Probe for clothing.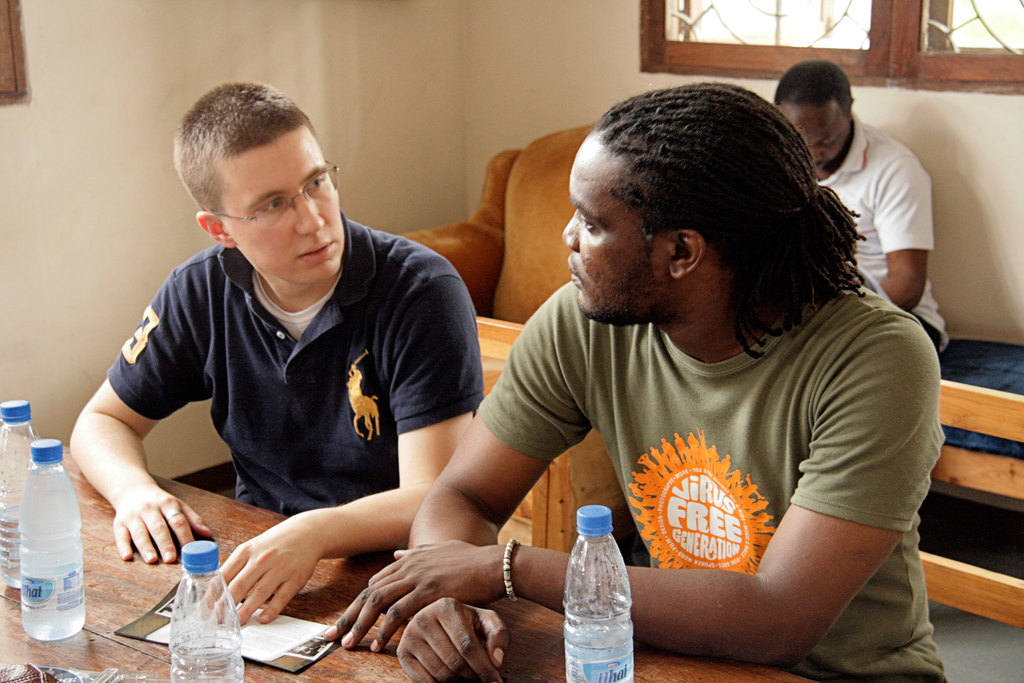
Probe result: (810,110,950,352).
